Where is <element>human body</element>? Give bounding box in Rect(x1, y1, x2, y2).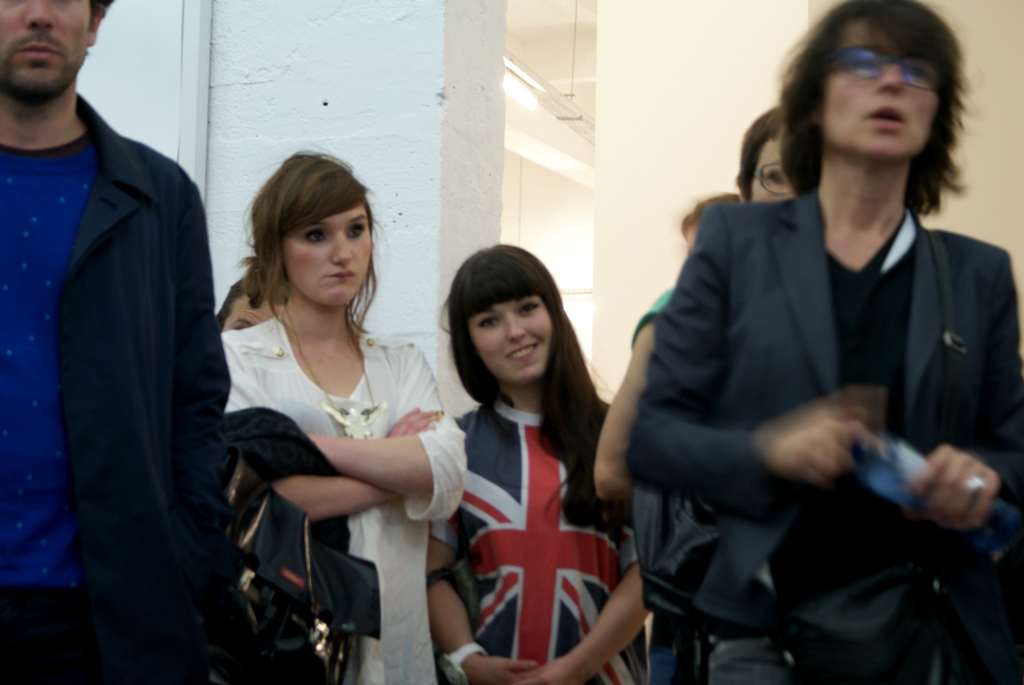
Rect(590, 283, 678, 505).
